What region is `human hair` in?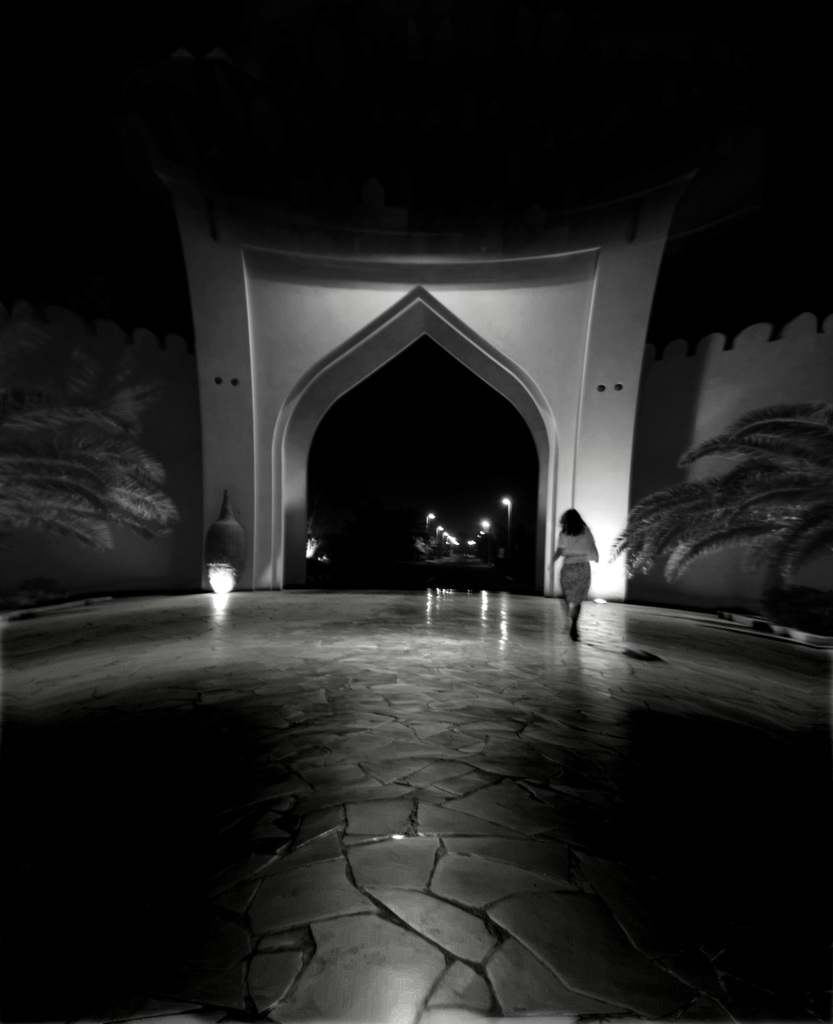
[x1=558, y1=509, x2=585, y2=534].
